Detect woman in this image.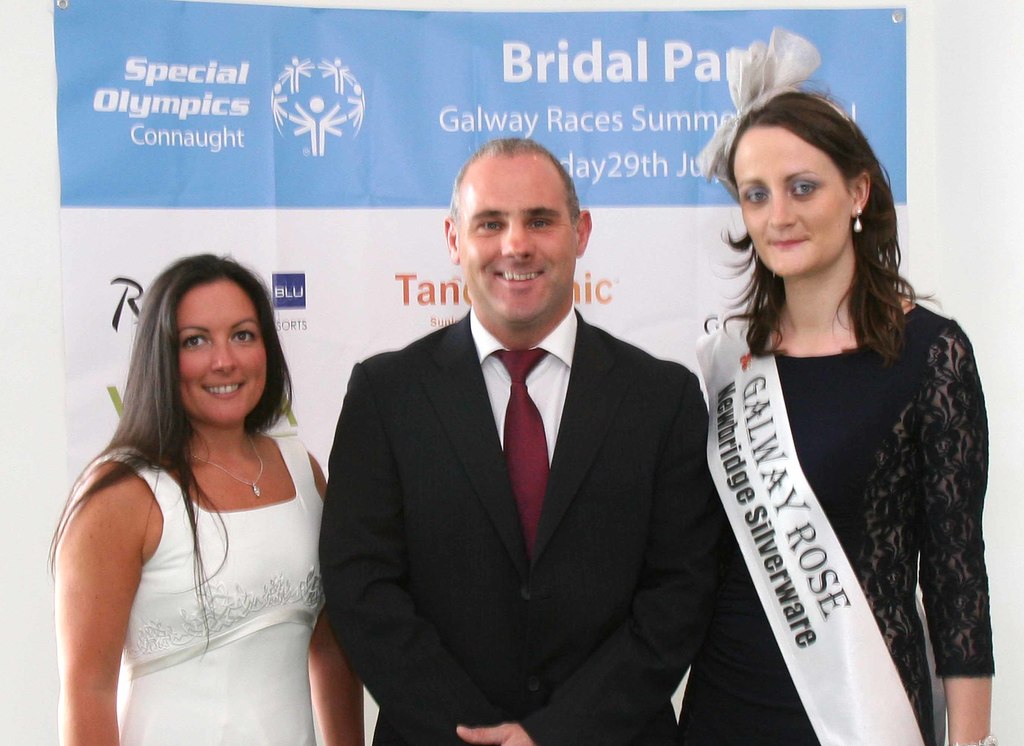
Detection: {"x1": 49, "y1": 226, "x2": 360, "y2": 745}.
